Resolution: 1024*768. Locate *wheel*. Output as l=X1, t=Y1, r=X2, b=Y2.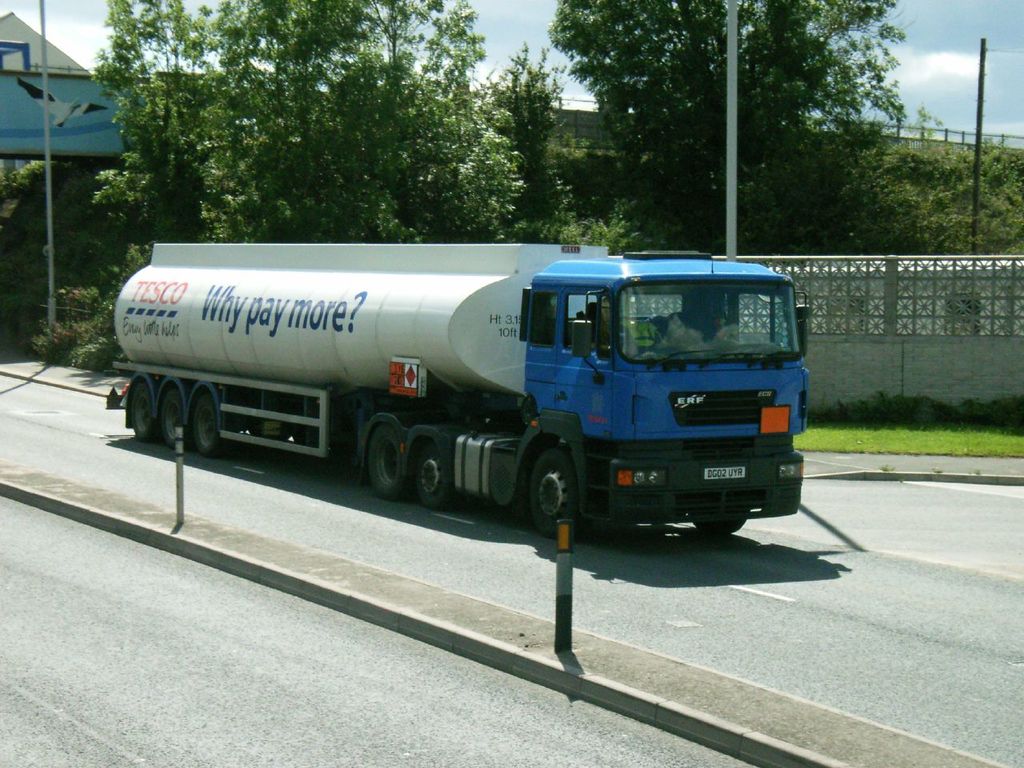
l=160, t=389, r=190, b=449.
